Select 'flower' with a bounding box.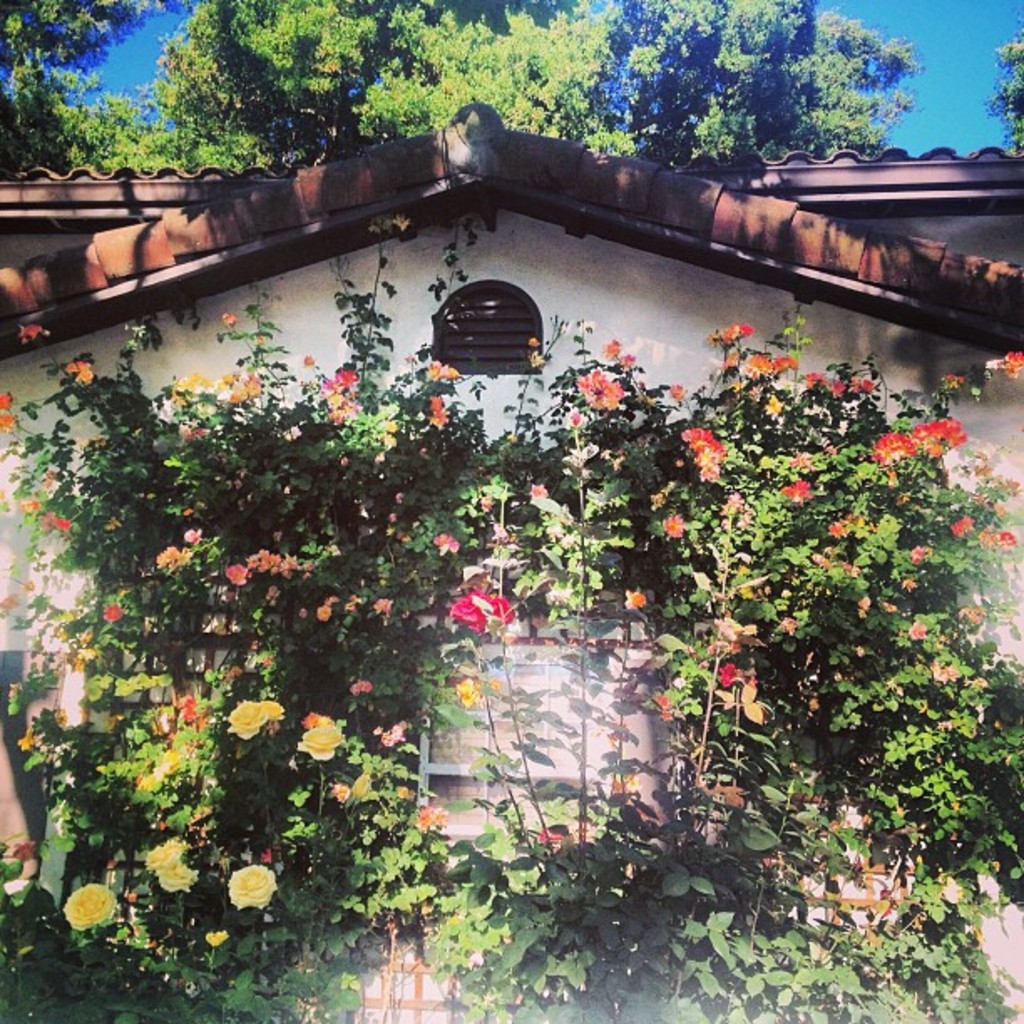
(x1=219, y1=310, x2=243, y2=330).
